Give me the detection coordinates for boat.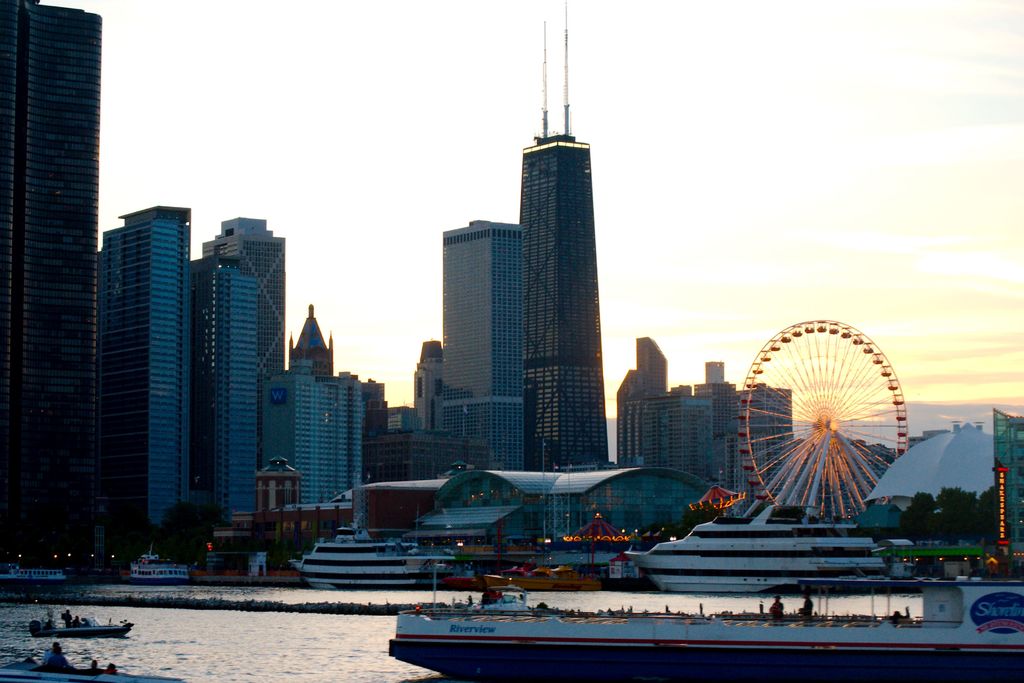
37:611:136:644.
